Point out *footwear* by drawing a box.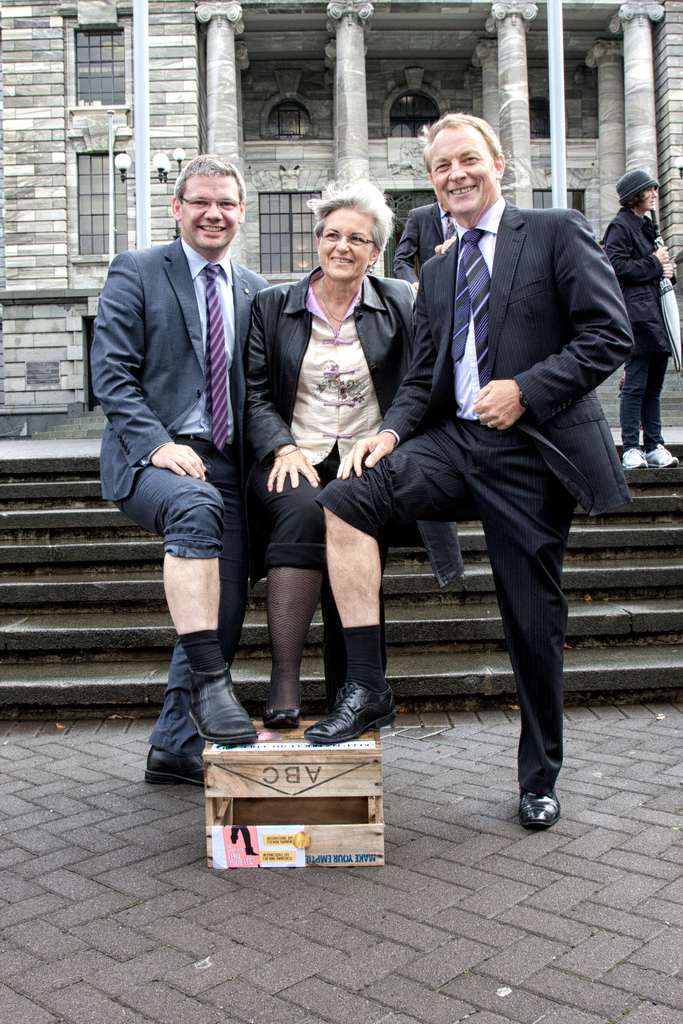
locate(520, 787, 562, 832).
